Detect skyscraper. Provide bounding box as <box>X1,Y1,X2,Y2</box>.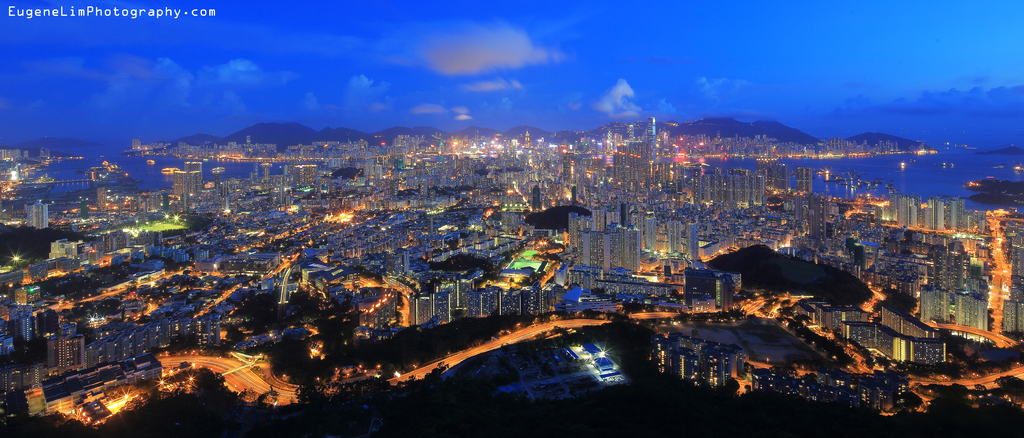
<box>404,295,435,327</box>.
